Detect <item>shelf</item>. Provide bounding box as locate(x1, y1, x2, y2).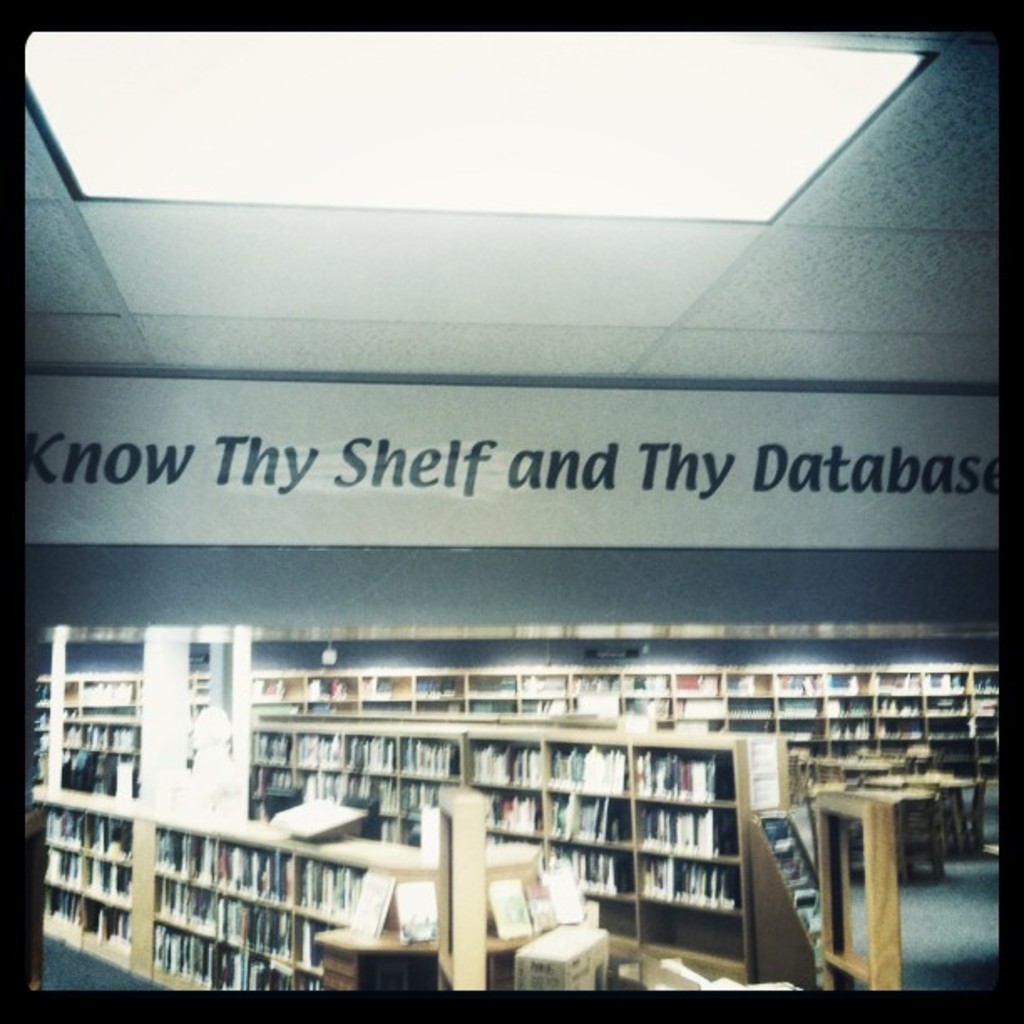
locate(209, 843, 274, 897).
